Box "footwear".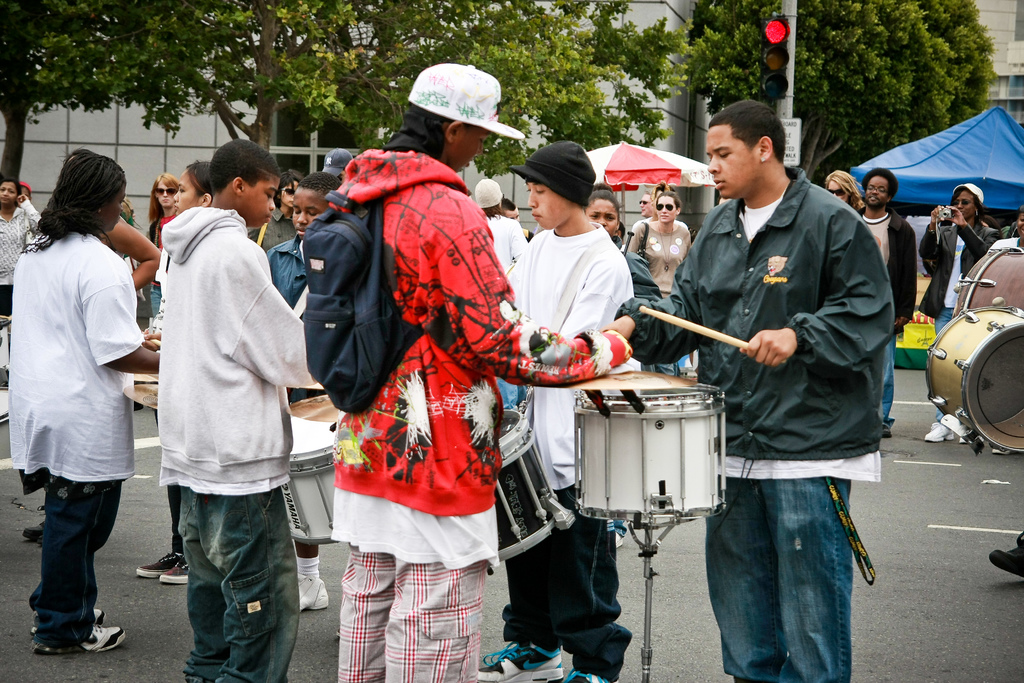
(left=301, top=577, right=336, bottom=613).
